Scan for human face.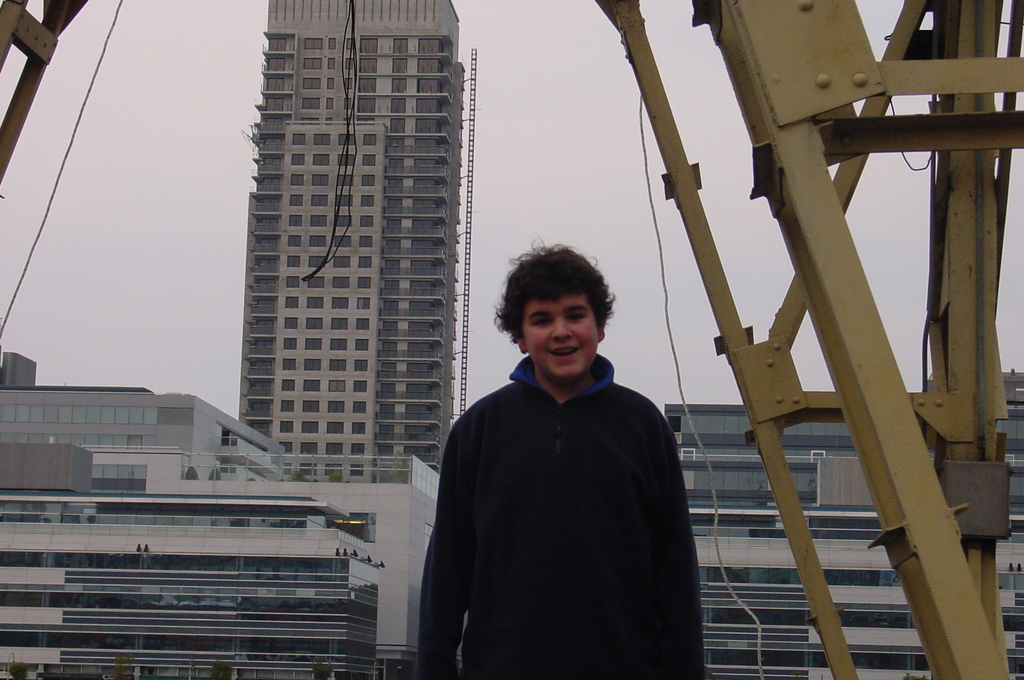
Scan result: pyautogui.locateOnScreen(520, 289, 602, 385).
